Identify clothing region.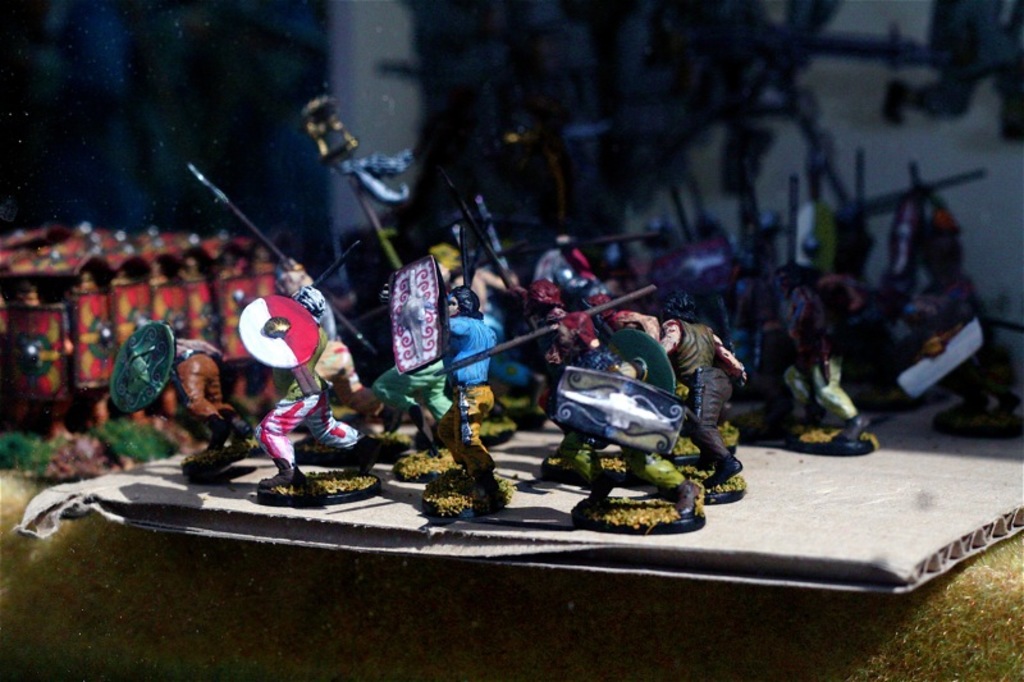
Region: [773, 280, 855, 420].
